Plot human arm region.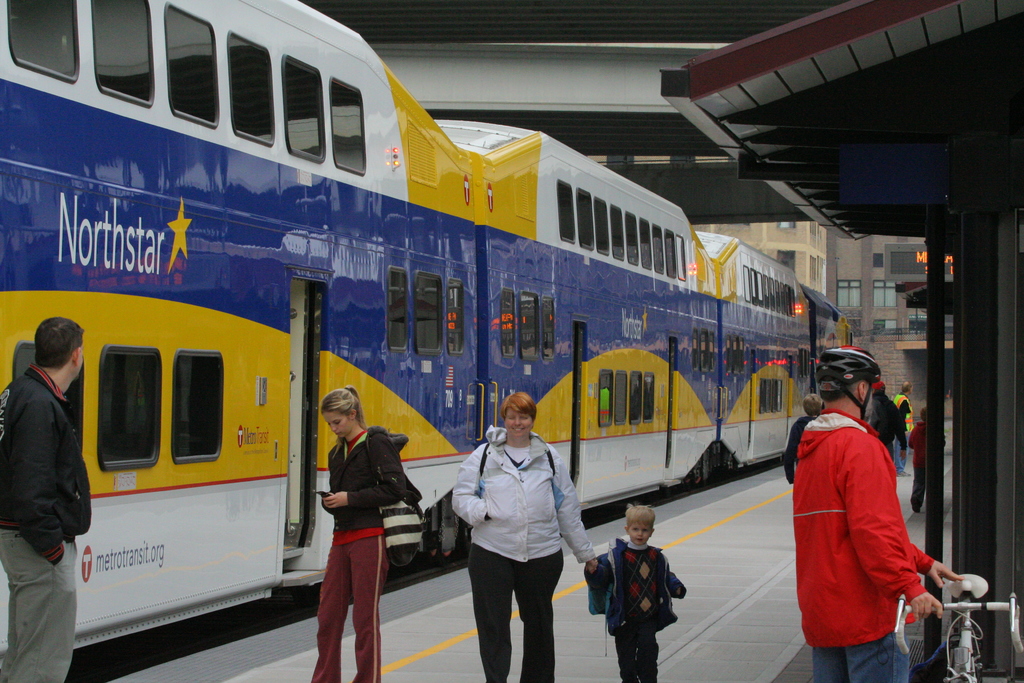
Plotted at x1=580 y1=551 x2=610 y2=588.
